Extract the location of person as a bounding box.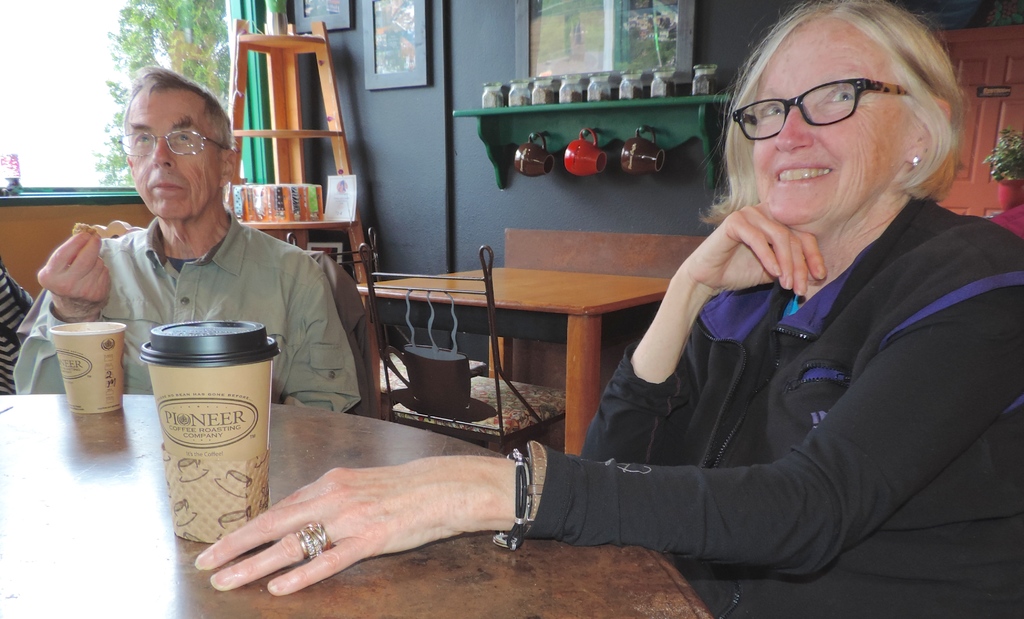
(left=194, top=0, right=1023, bottom=618).
